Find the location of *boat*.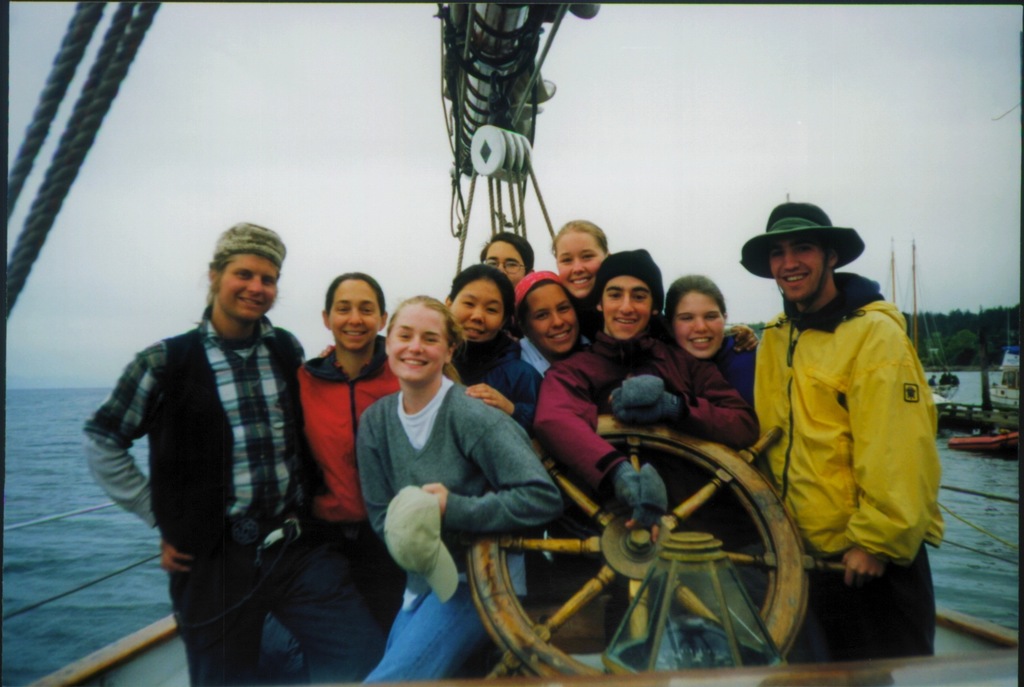
Location: Rect(7, 0, 1023, 675).
